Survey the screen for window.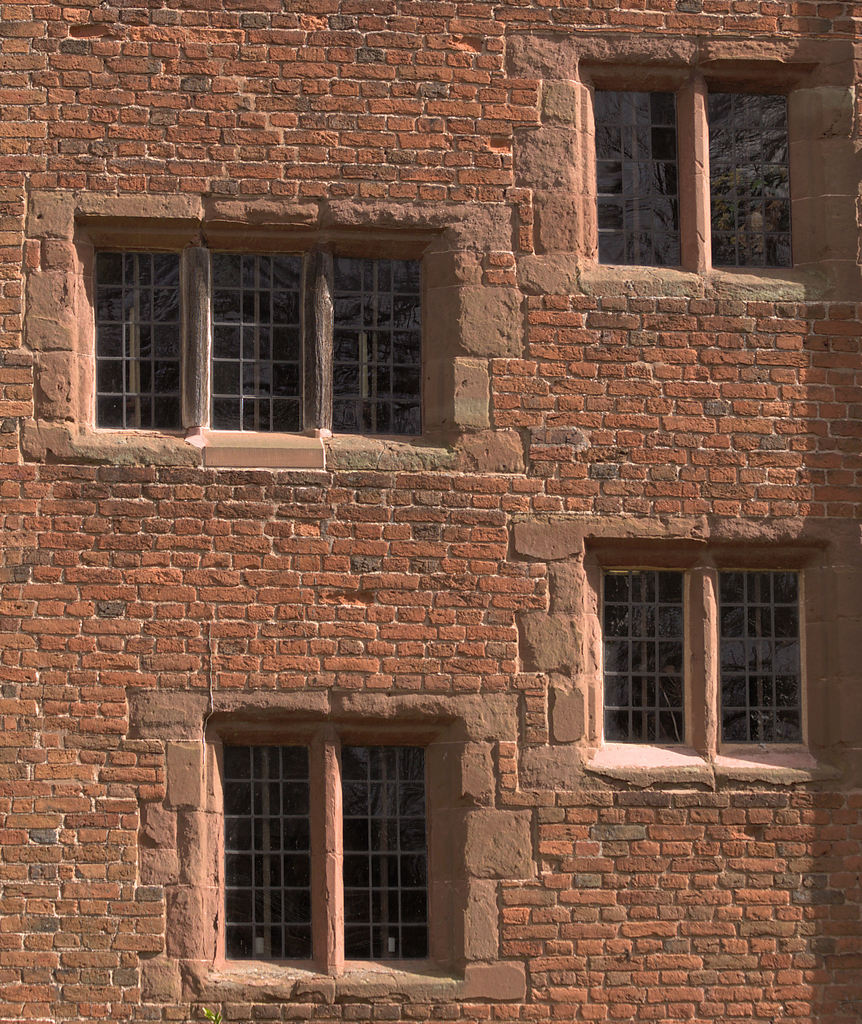
Survey found: Rect(599, 566, 809, 753).
